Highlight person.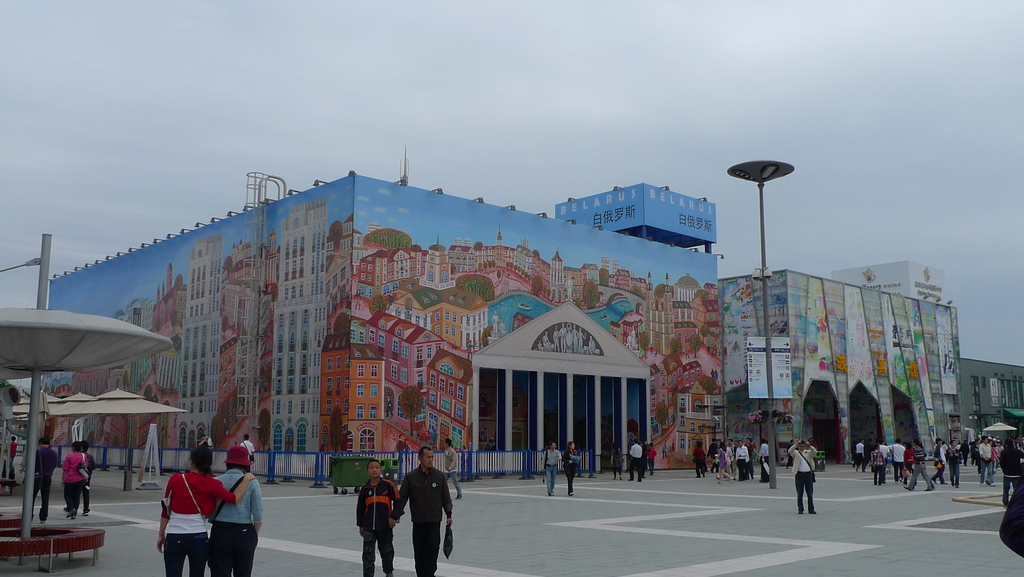
Highlighted region: <bbox>646, 435, 674, 475</bbox>.
